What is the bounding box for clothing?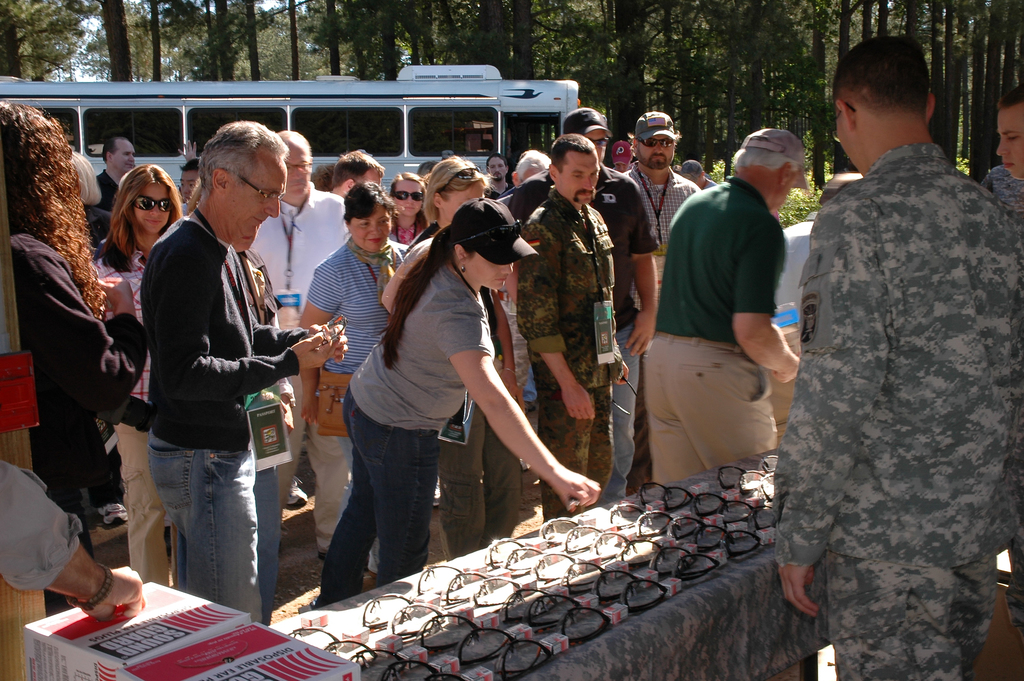
pyautogui.locateOnScreen(985, 163, 1023, 220).
